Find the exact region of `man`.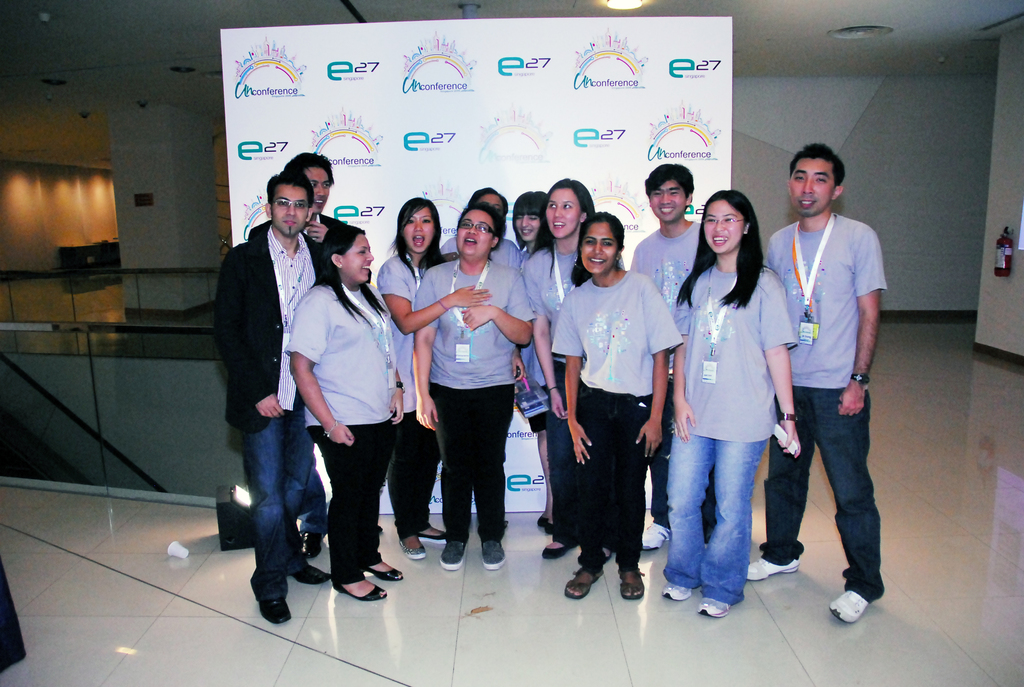
Exact region: locate(212, 169, 330, 629).
